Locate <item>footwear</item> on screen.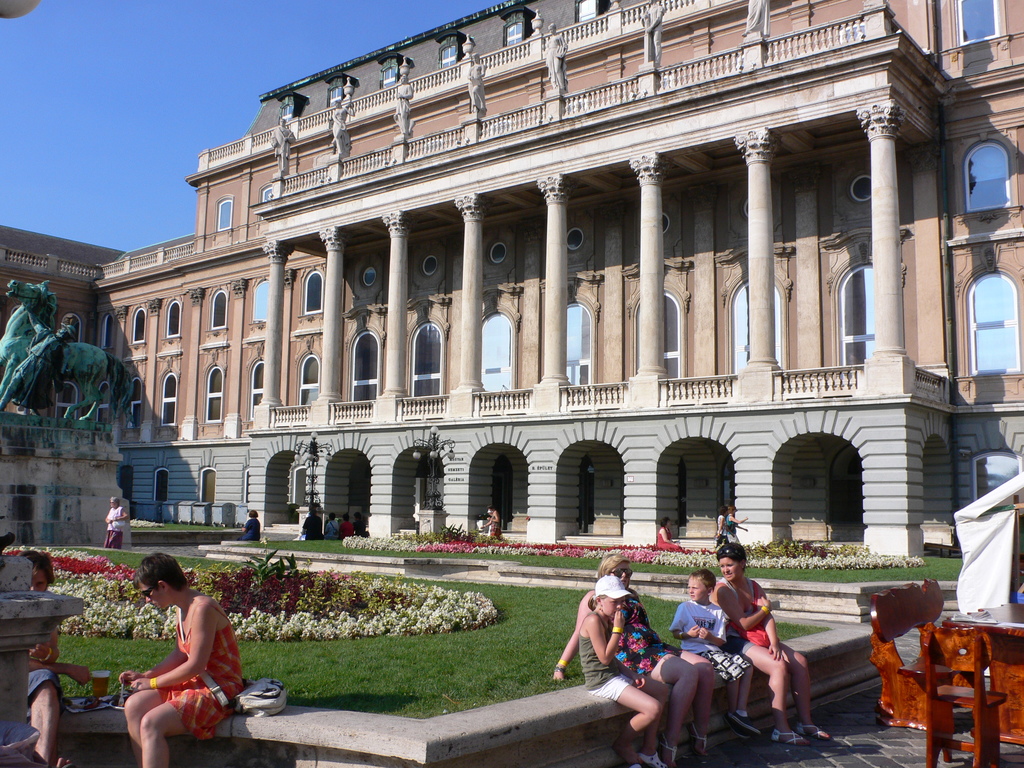
On screen at 614 755 646 767.
